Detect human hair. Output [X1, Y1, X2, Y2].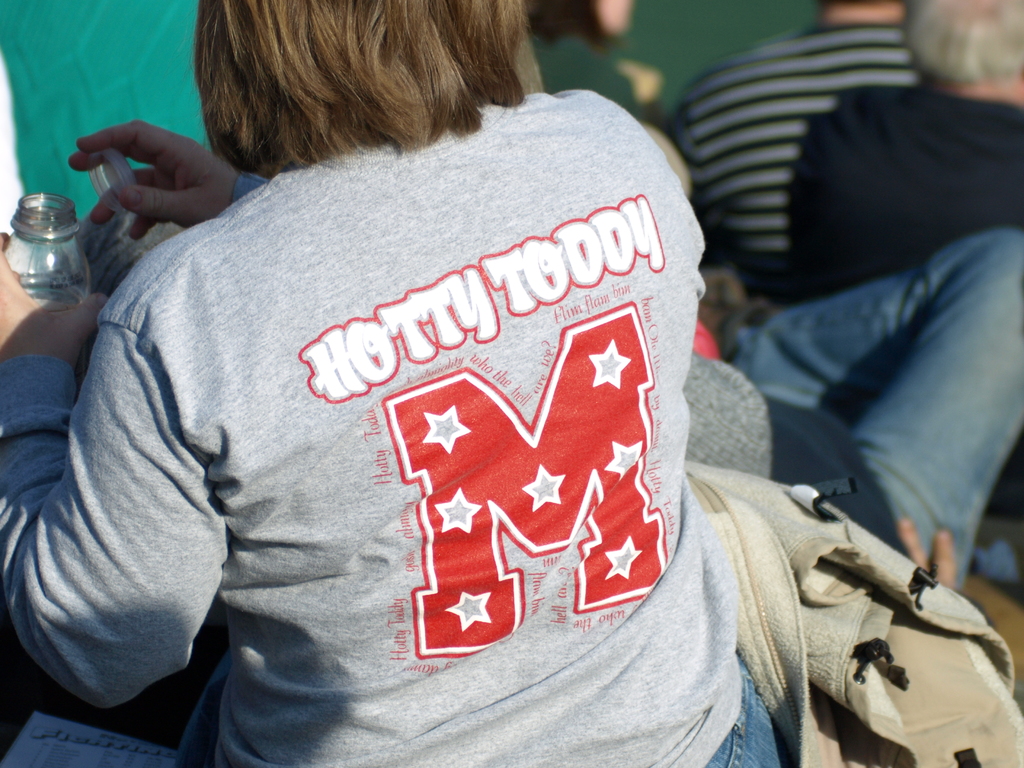
[903, 0, 1023, 88].
